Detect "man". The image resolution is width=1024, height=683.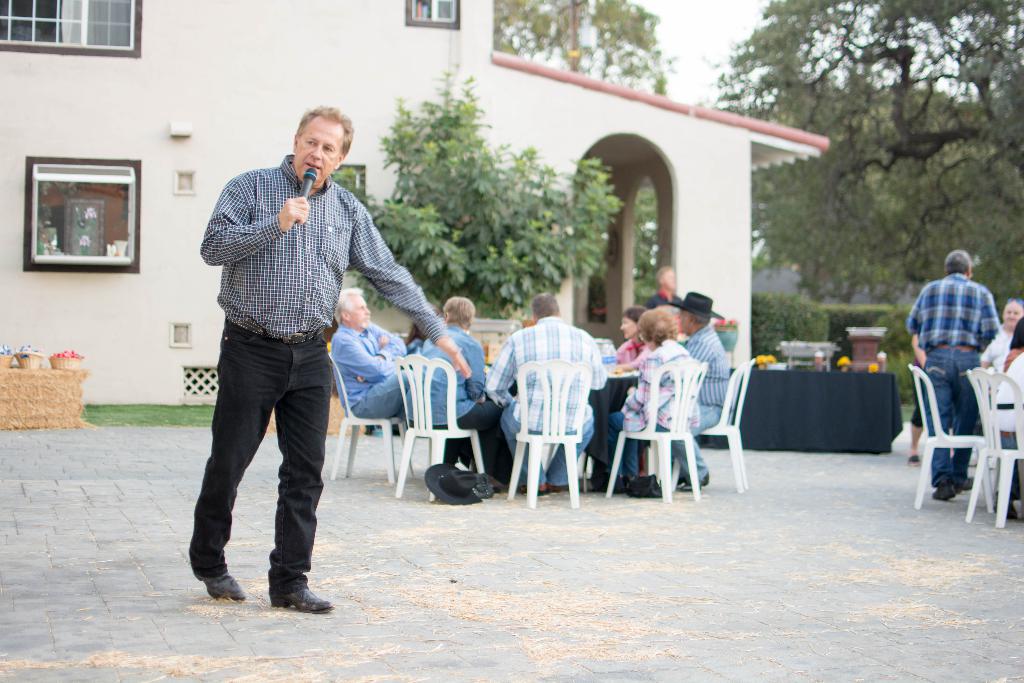
x1=189, y1=113, x2=469, y2=610.
